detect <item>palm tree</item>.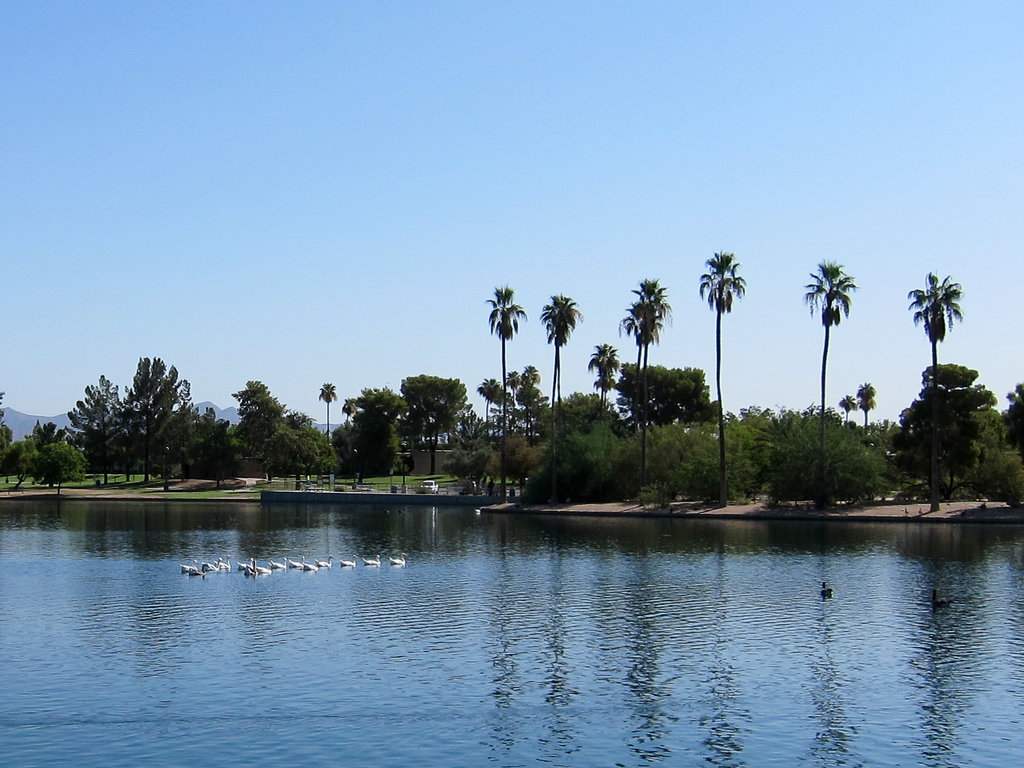
Detected at left=697, top=252, right=745, bottom=496.
